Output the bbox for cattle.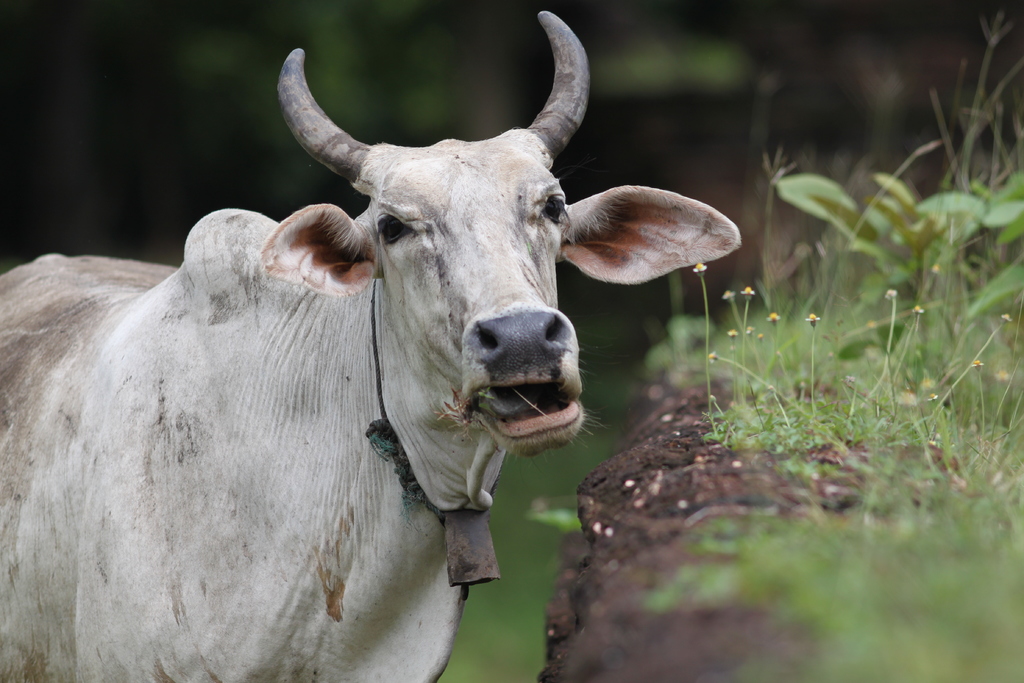
x1=0 y1=11 x2=740 y2=682.
